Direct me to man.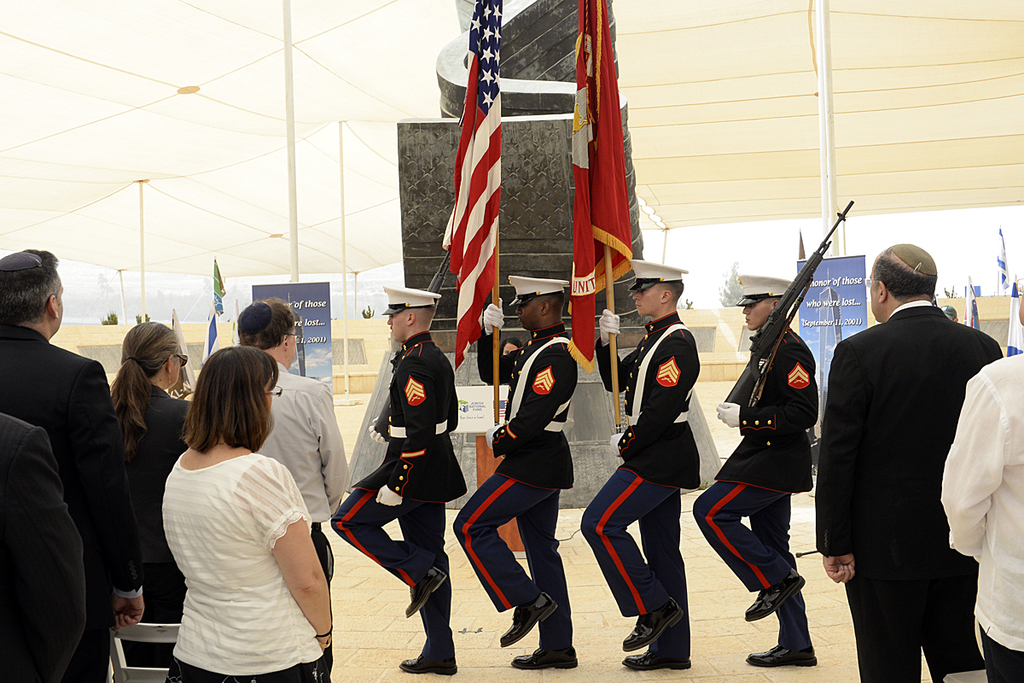
Direction: <region>579, 269, 702, 666</region>.
